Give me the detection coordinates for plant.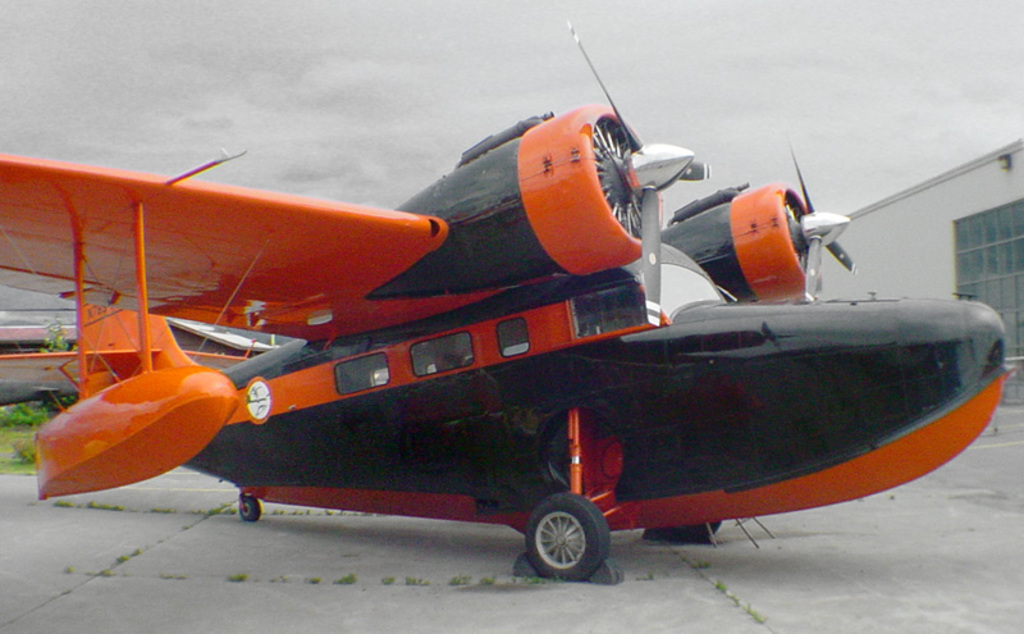
left=701, top=557, right=721, bottom=569.
